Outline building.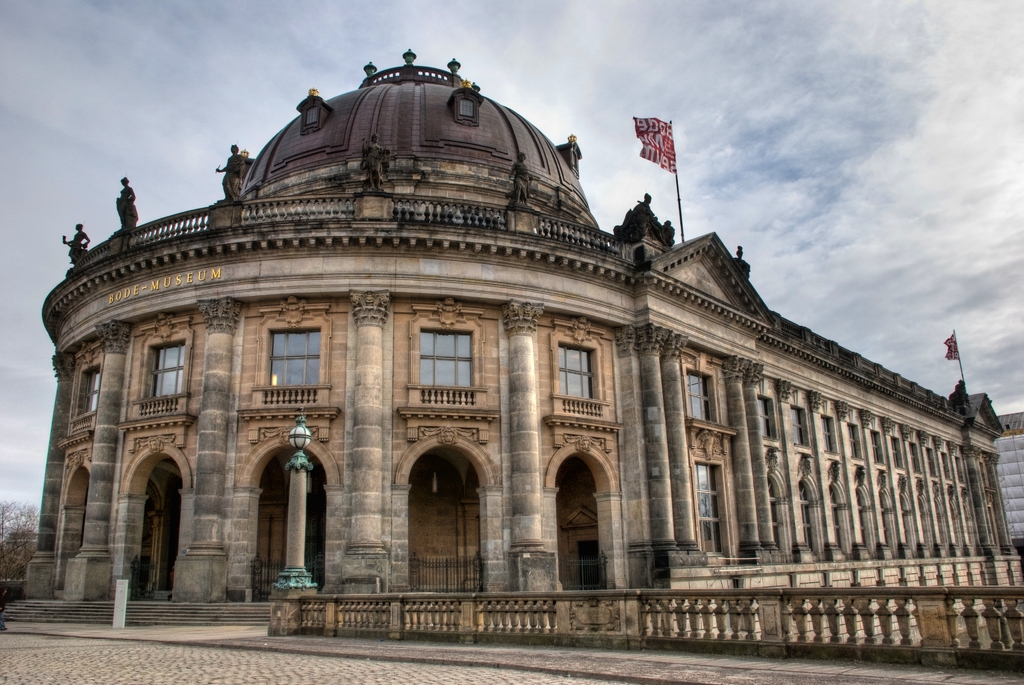
Outline: left=8, top=46, right=1023, bottom=670.
